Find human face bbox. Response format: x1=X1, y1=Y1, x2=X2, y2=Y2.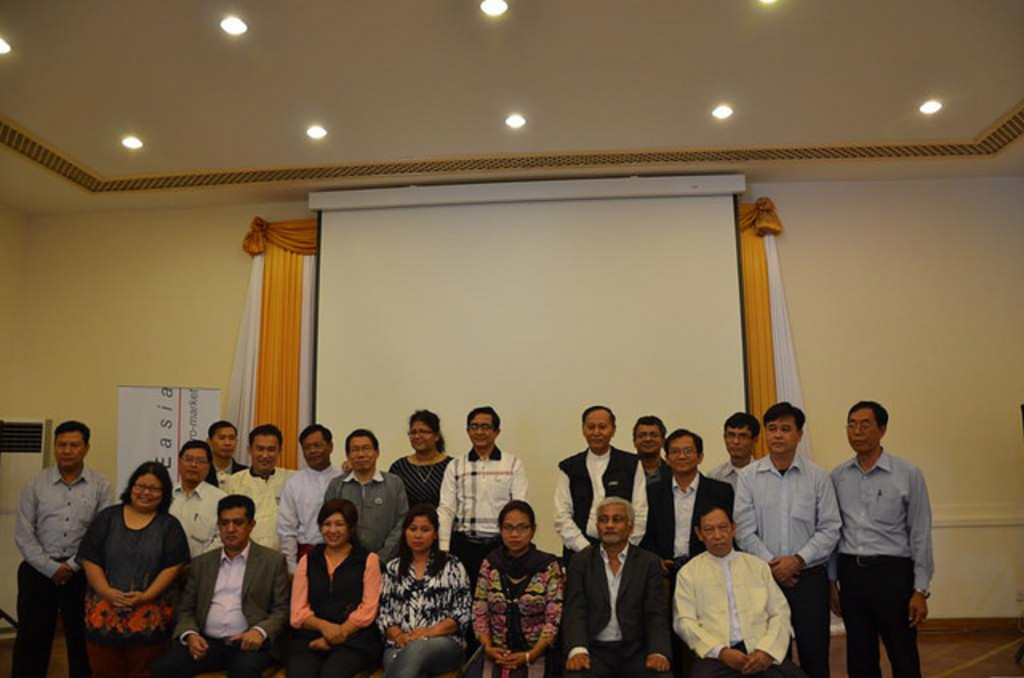
x1=301, y1=425, x2=334, y2=469.
